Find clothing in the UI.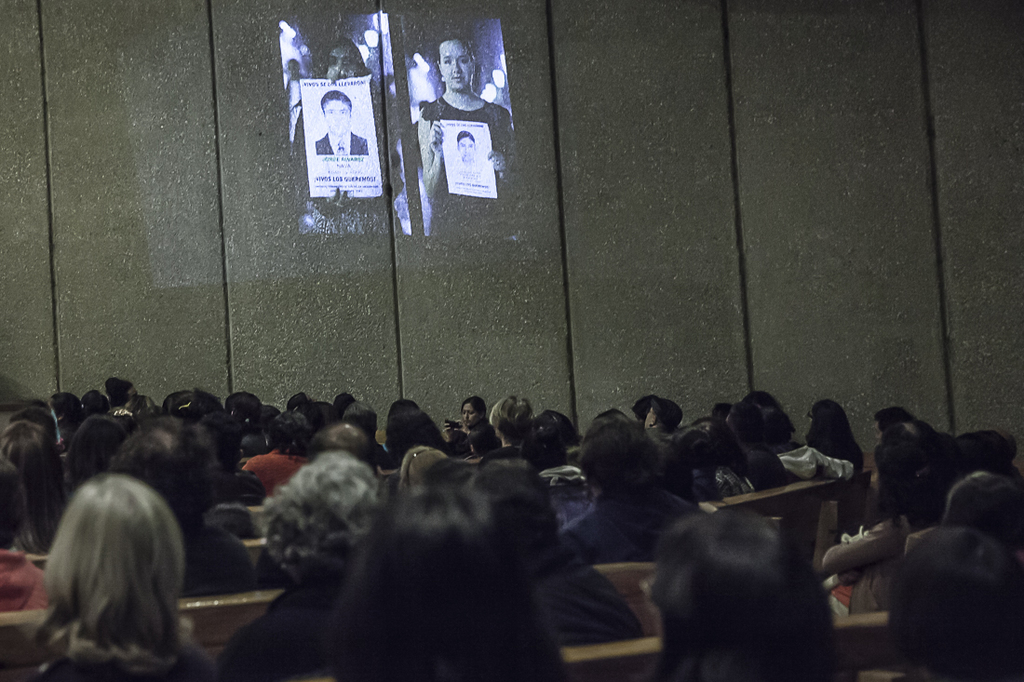
UI element at <box>0,549,49,616</box>.
